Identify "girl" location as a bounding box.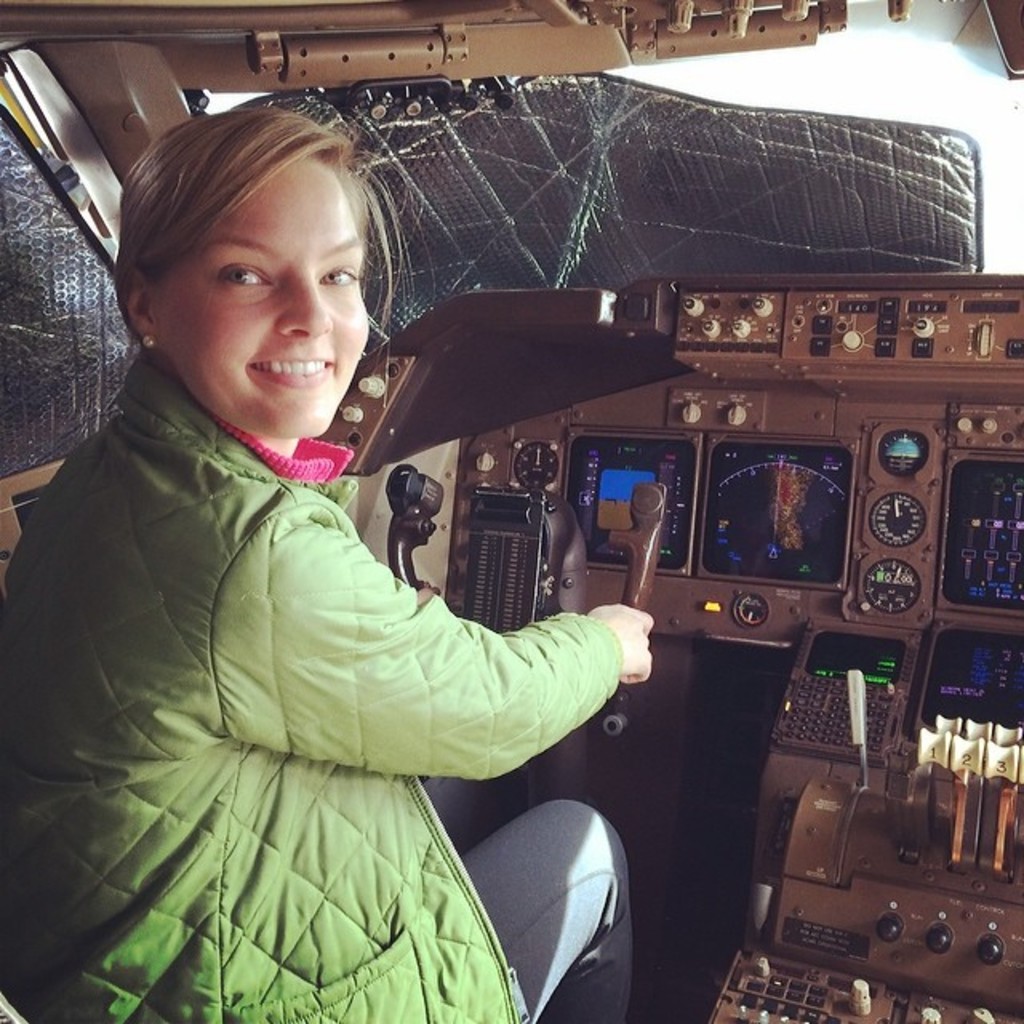
{"left": 0, "top": 106, "right": 650, "bottom": 1022}.
